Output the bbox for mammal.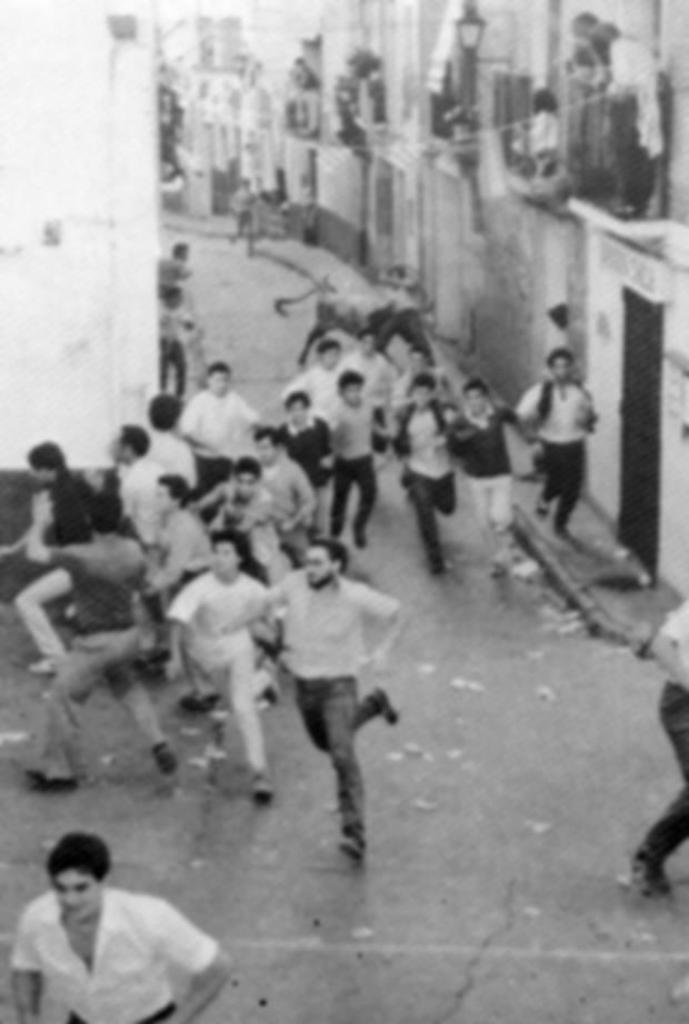
{"x1": 588, "y1": 18, "x2": 665, "y2": 219}.
